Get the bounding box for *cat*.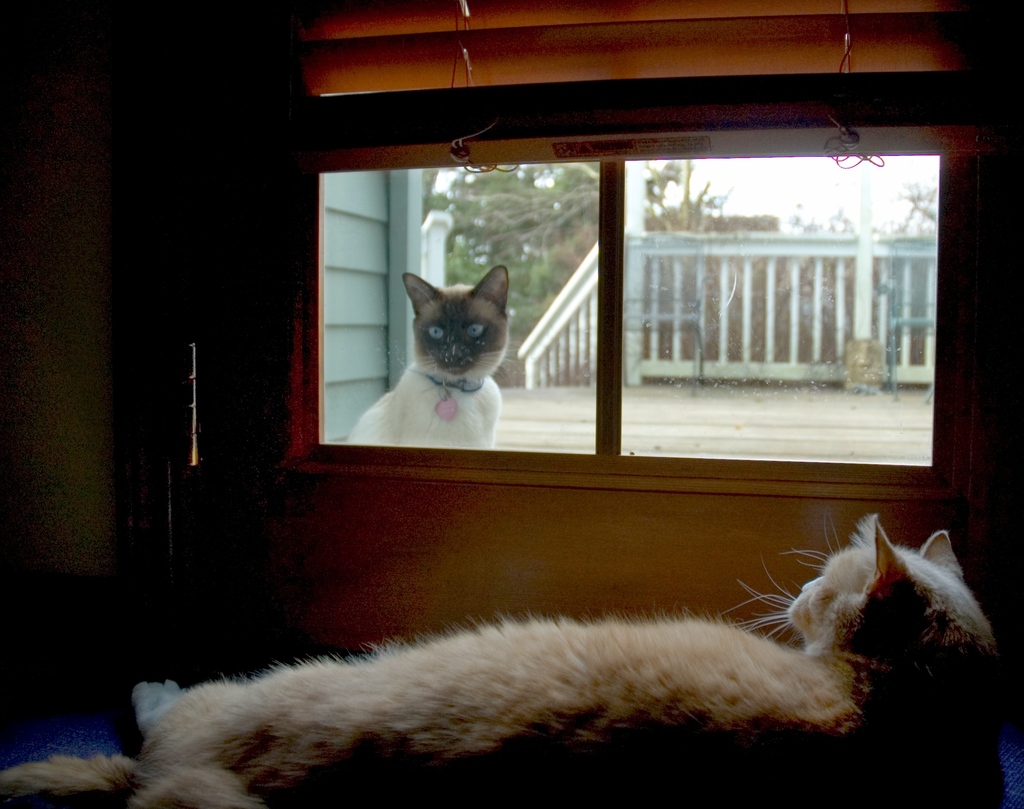
0:508:1014:808.
